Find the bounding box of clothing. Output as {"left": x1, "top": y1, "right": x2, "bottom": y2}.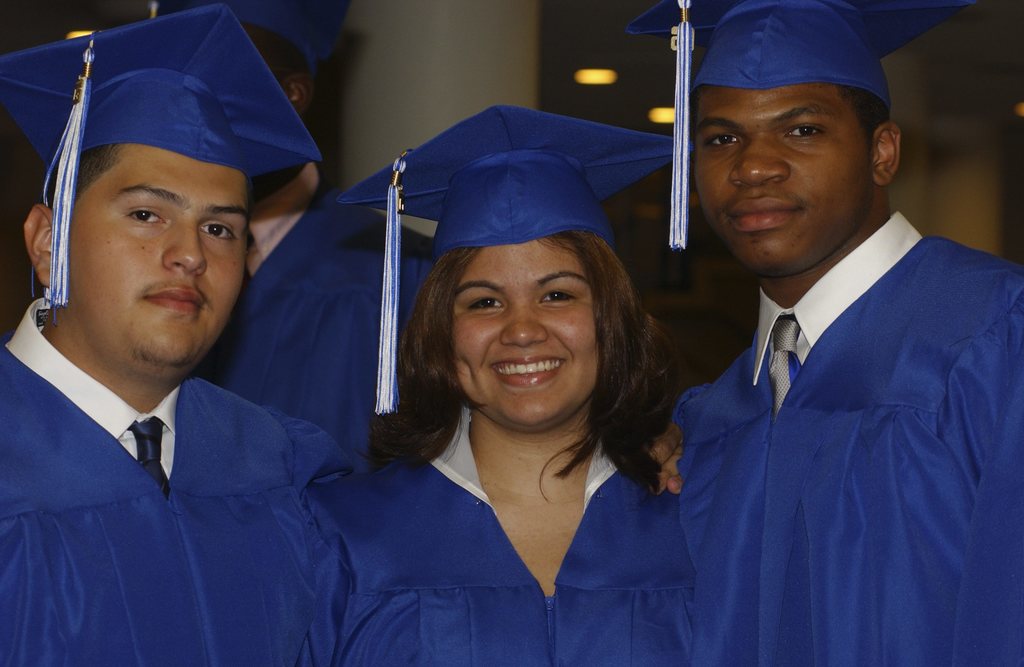
{"left": 0, "top": 294, "right": 364, "bottom": 666}.
